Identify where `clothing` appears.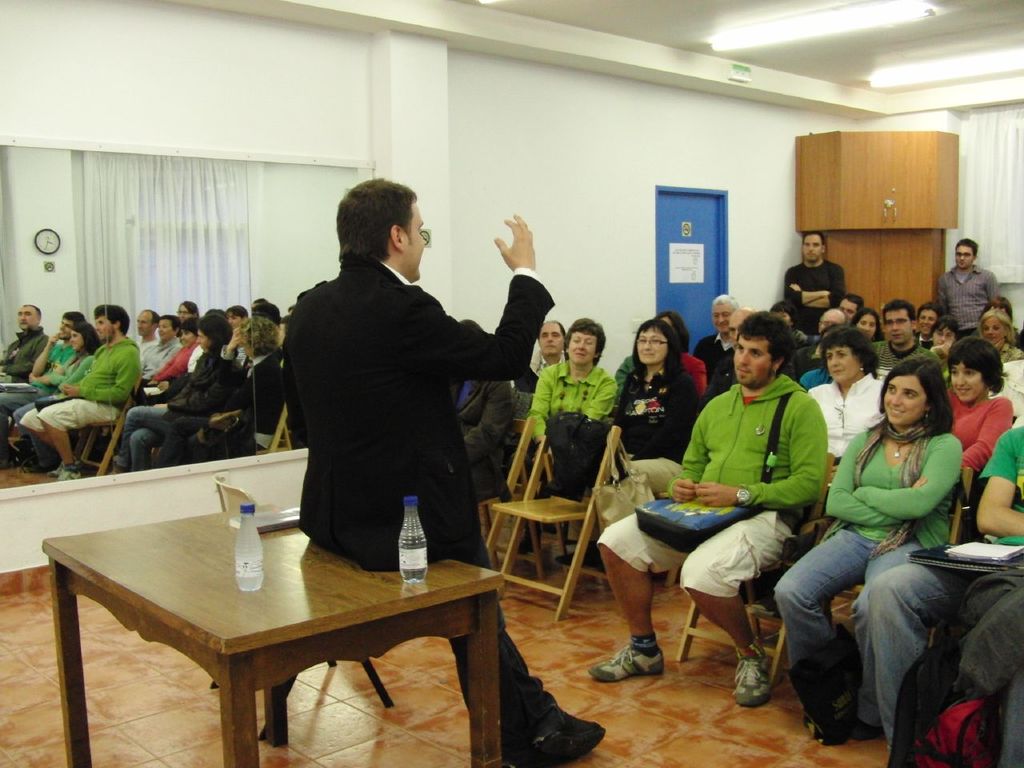
Appears at (left=770, top=414, right=965, bottom=720).
